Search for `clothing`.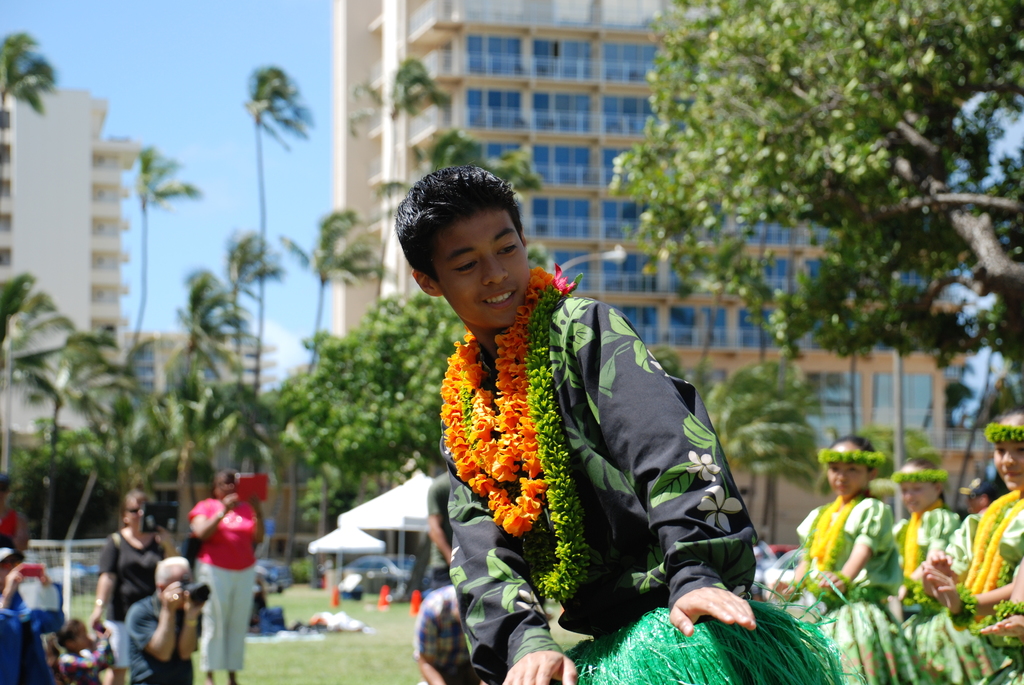
Found at 96, 534, 177, 668.
